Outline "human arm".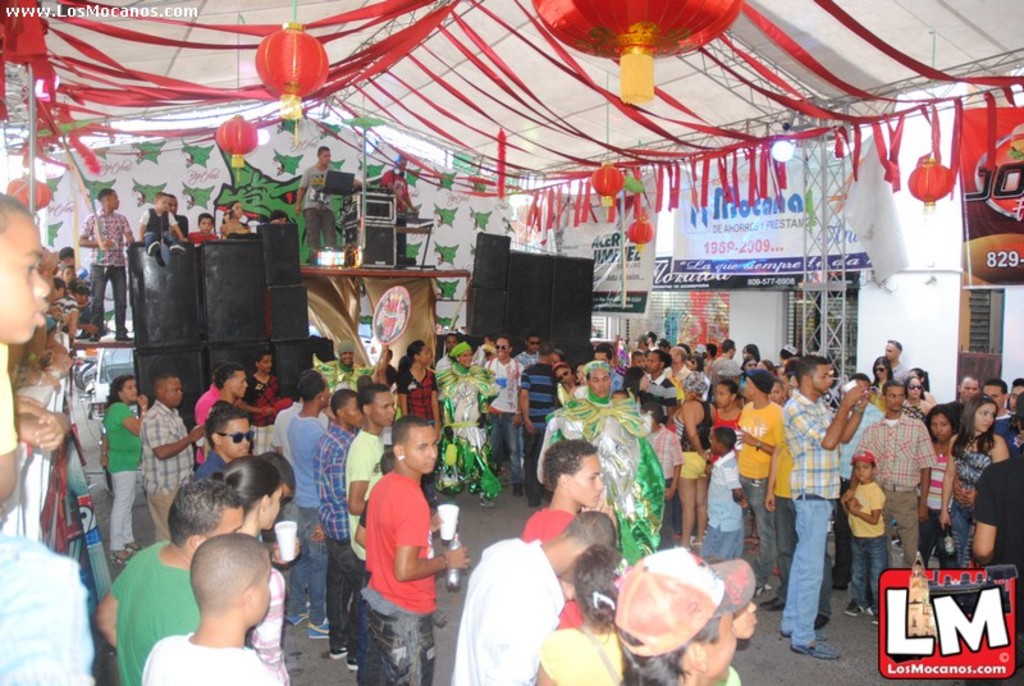
Outline: bbox=[346, 445, 372, 521].
